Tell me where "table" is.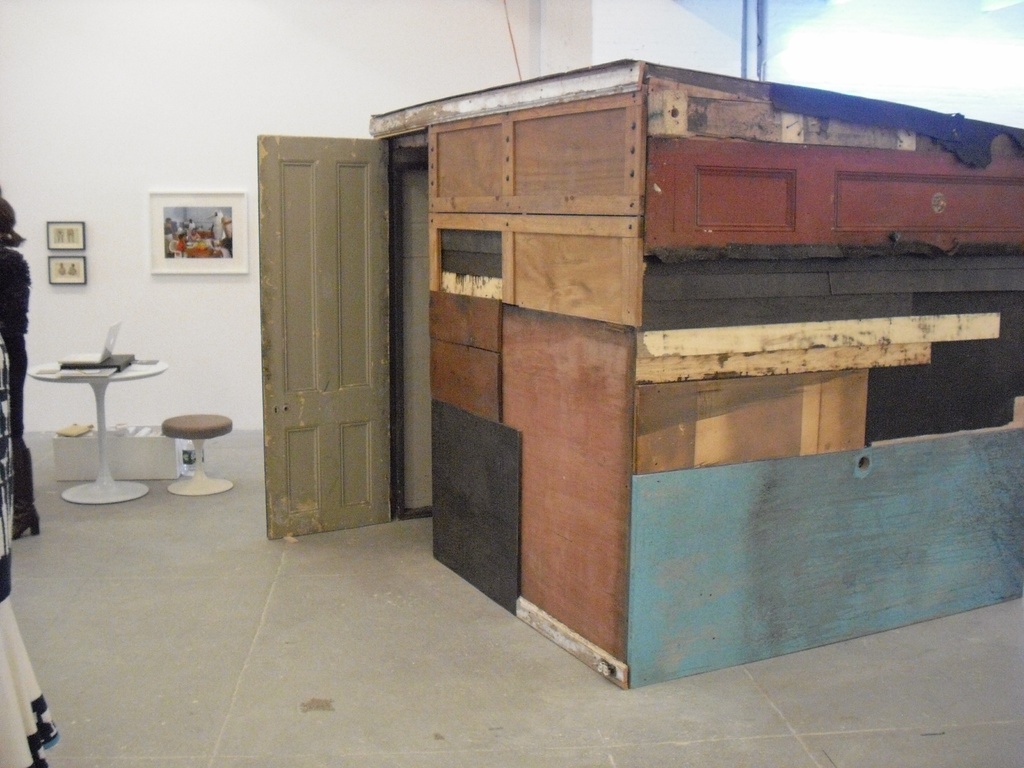
"table" is at {"x1": 15, "y1": 349, "x2": 183, "y2": 514}.
